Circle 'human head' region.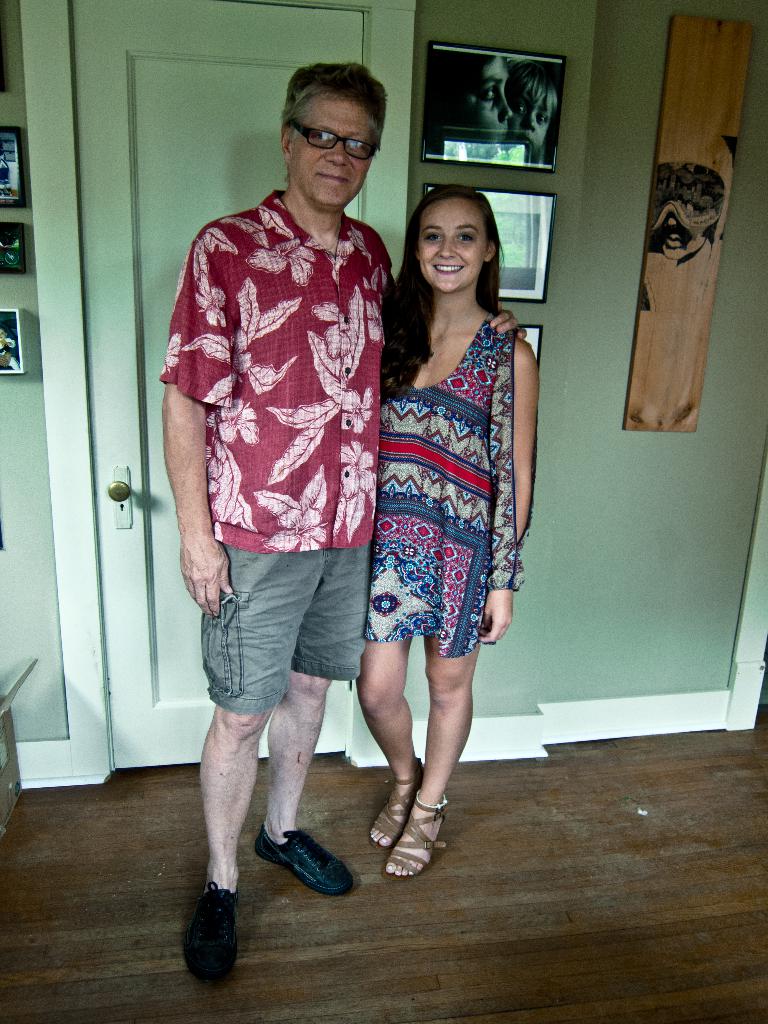
Region: <box>404,174,502,283</box>.
